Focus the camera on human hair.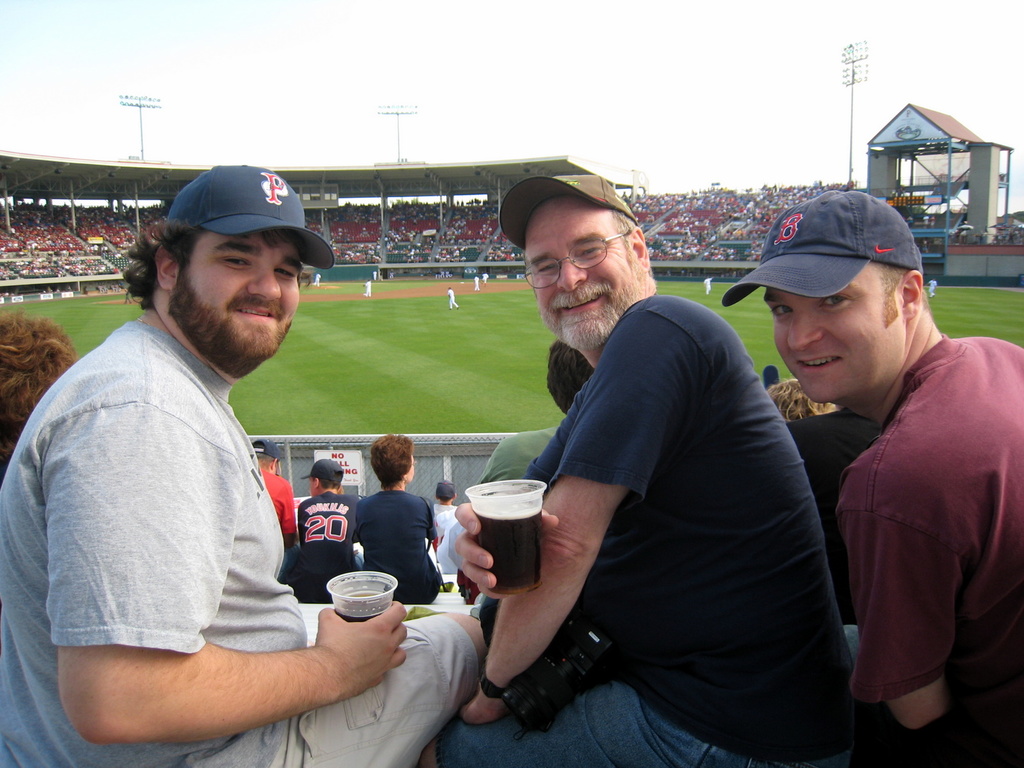
Focus region: x1=865, y1=254, x2=904, y2=329.
